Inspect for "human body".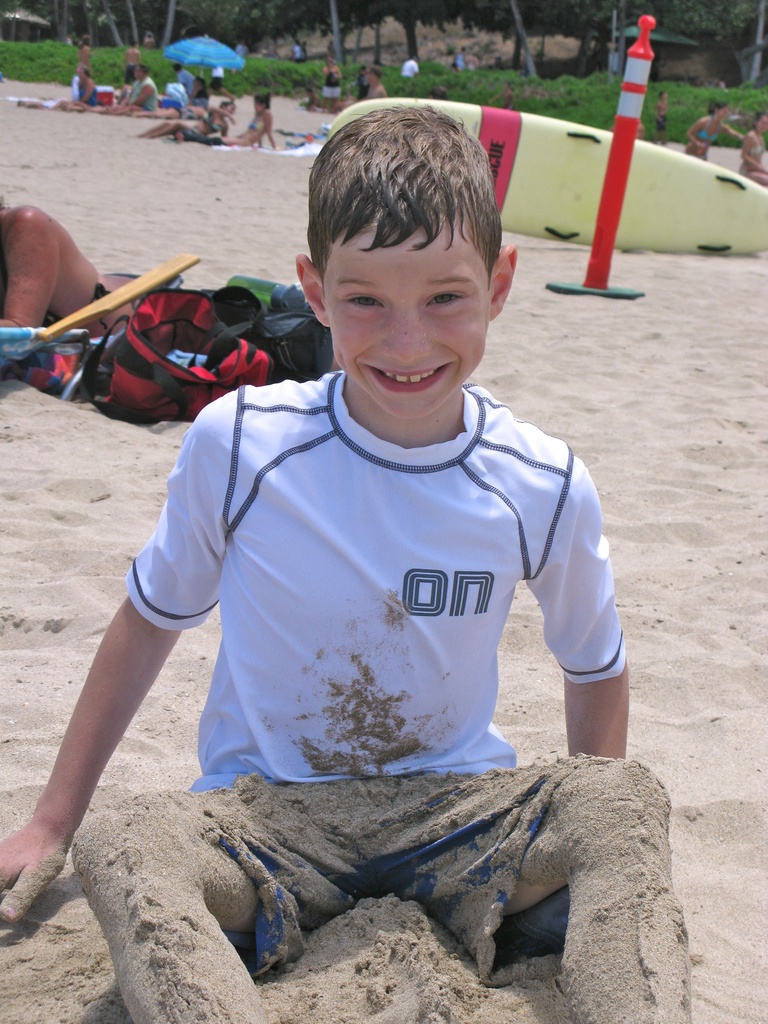
Inspection: x1=449 y1=45 x2=474 y2=69.
